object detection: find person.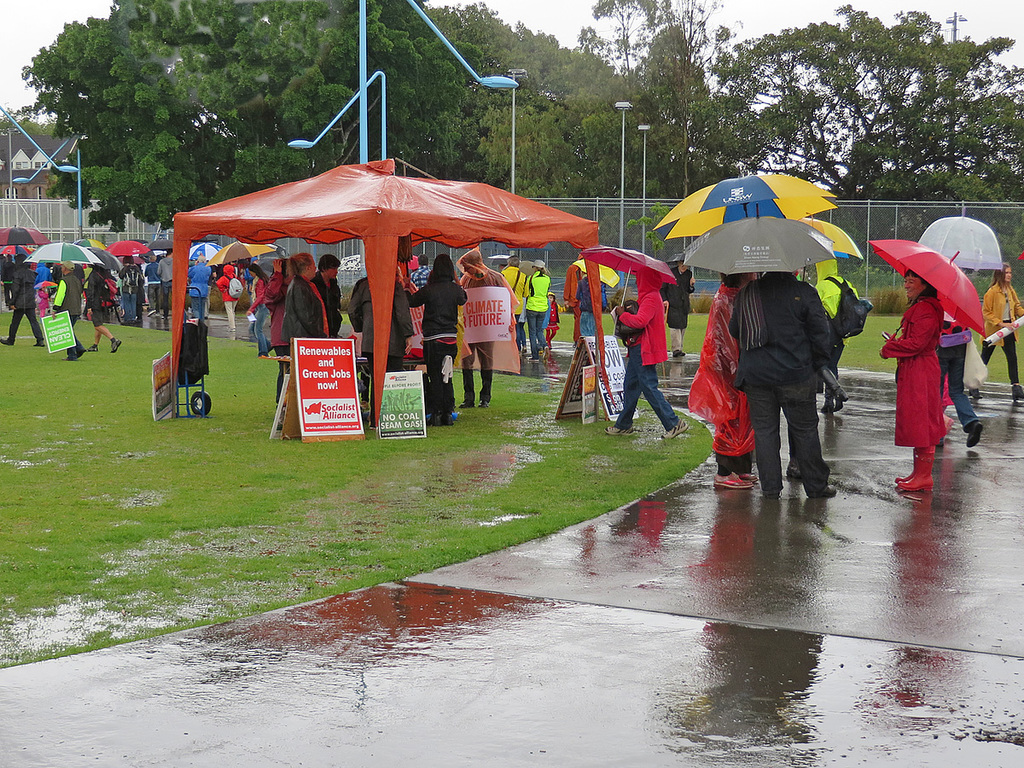
<bbox>604, 266, 693, 440</bbox>.
